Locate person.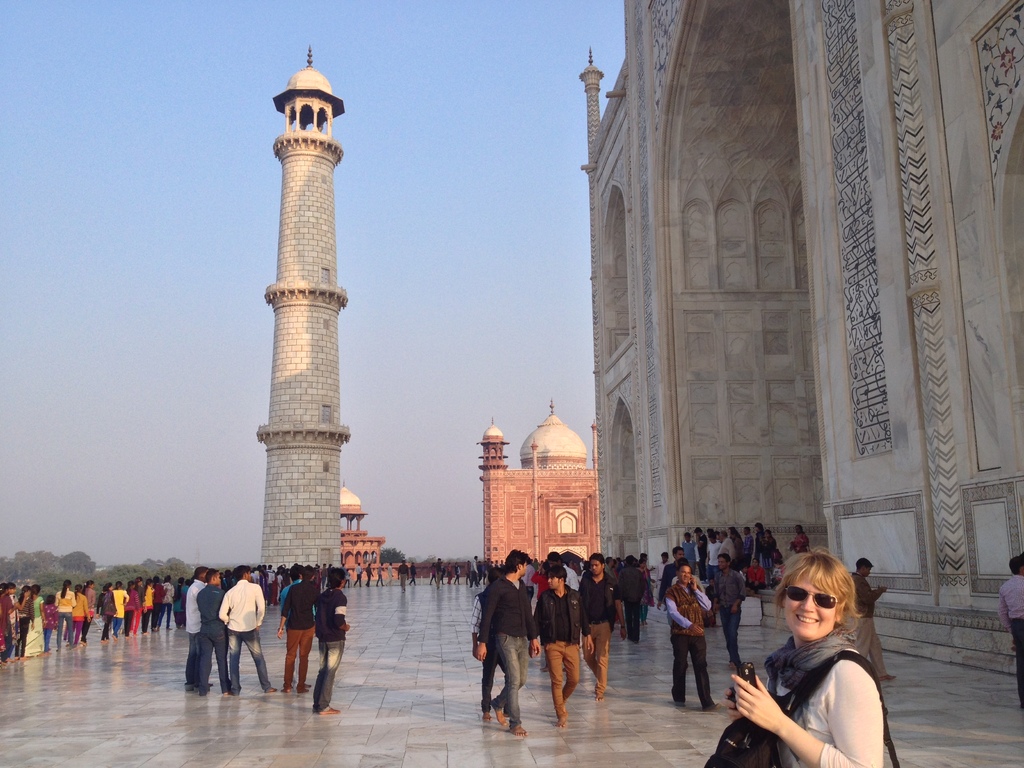
Bounding box: x1=472, y1=564, x2=511, y2=725.
